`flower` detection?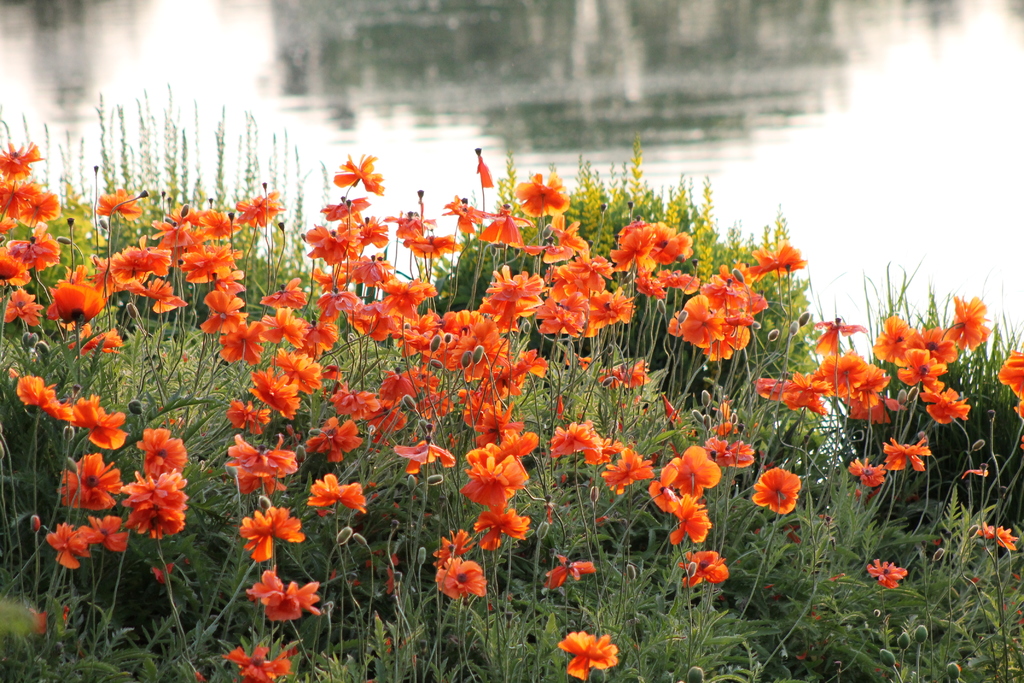
[446,194,490,236]
